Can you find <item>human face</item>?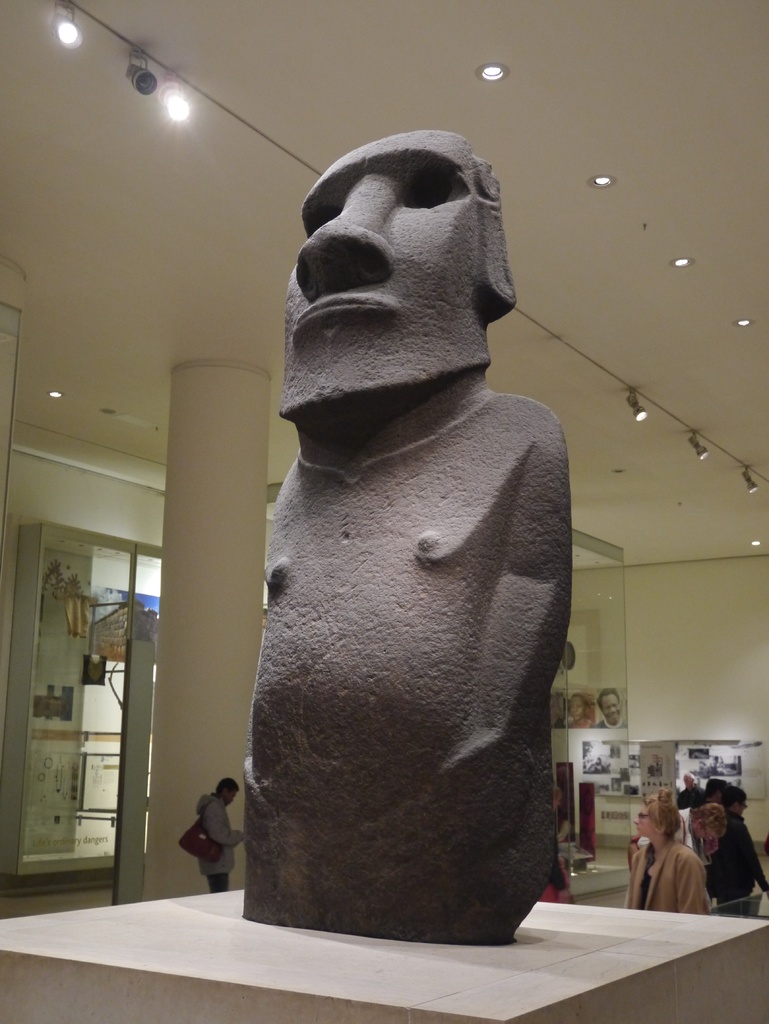
Yes, bounding box: bbox=[686, 778, 693, 790].
